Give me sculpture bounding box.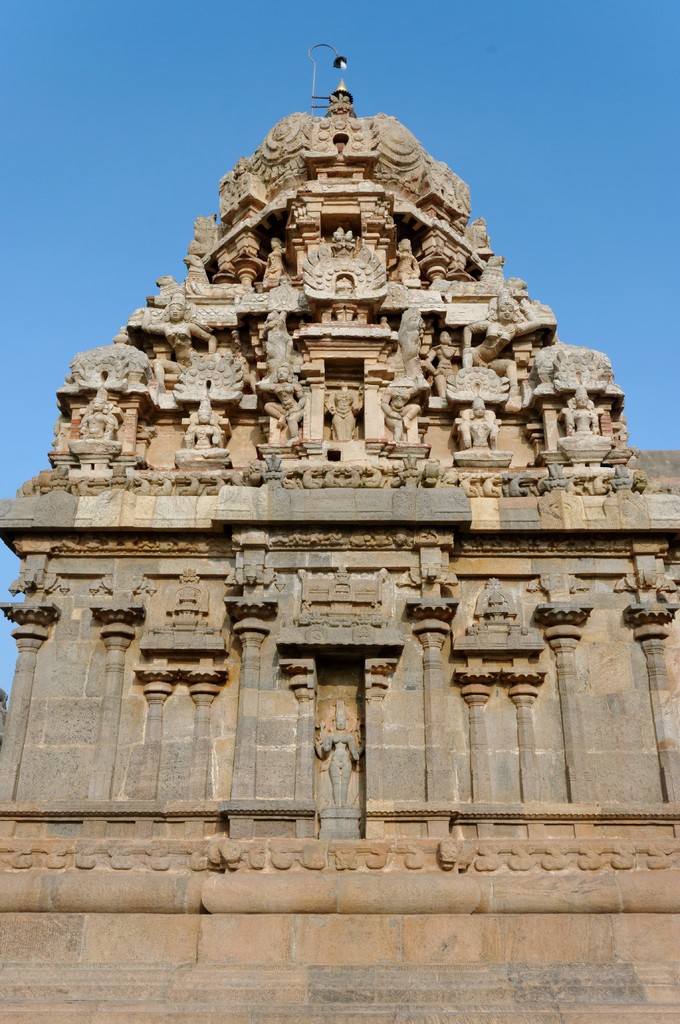
bbox=(266, 237, 289, 280).
